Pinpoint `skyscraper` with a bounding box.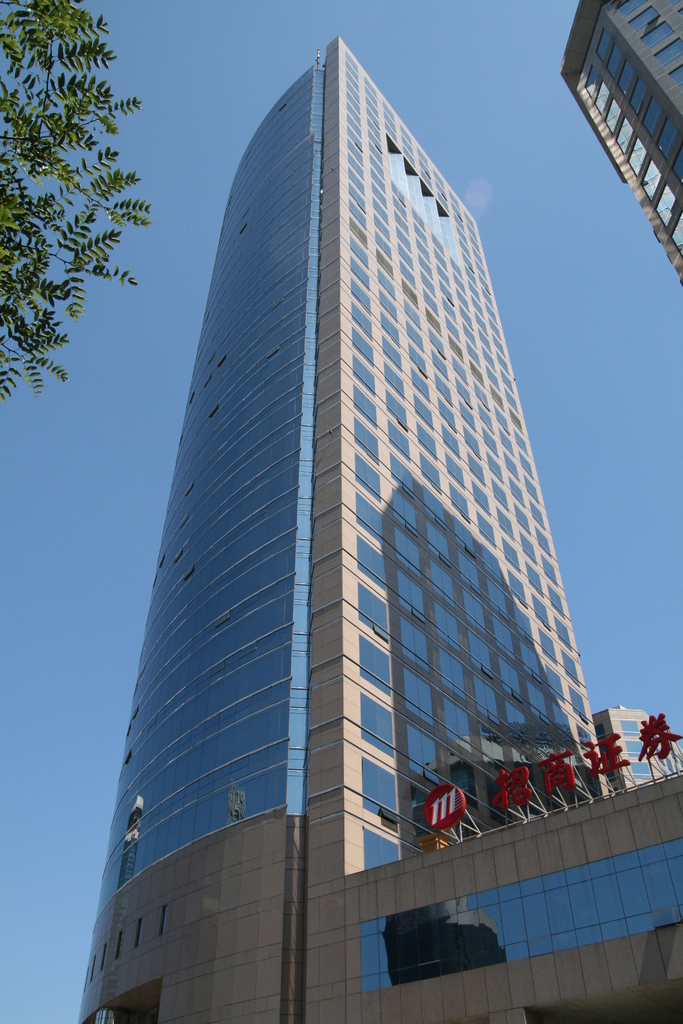
box=[547, 0, 682, 277].
